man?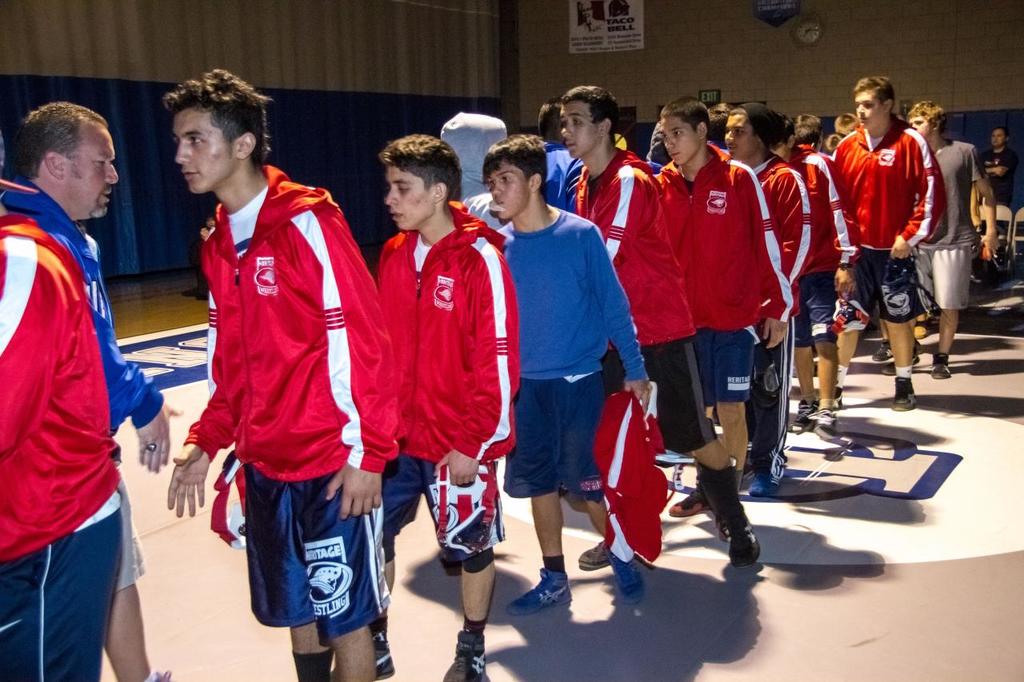
(left=380, top=134, right=522, bottom=681)
